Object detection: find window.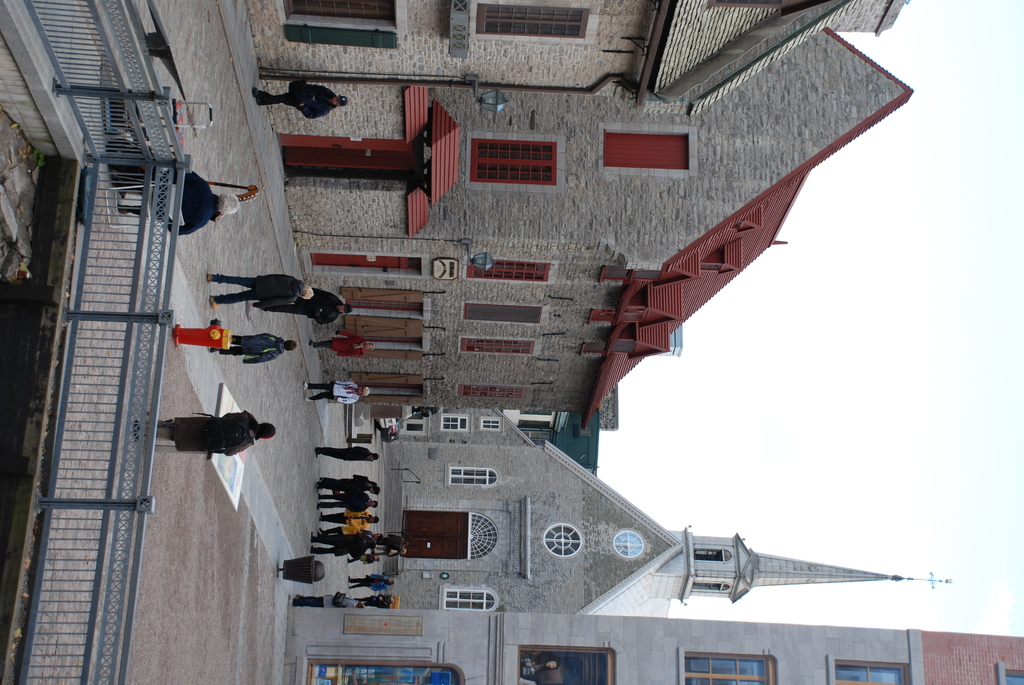
x1=604 y1=124 x2=695 y2=178.
